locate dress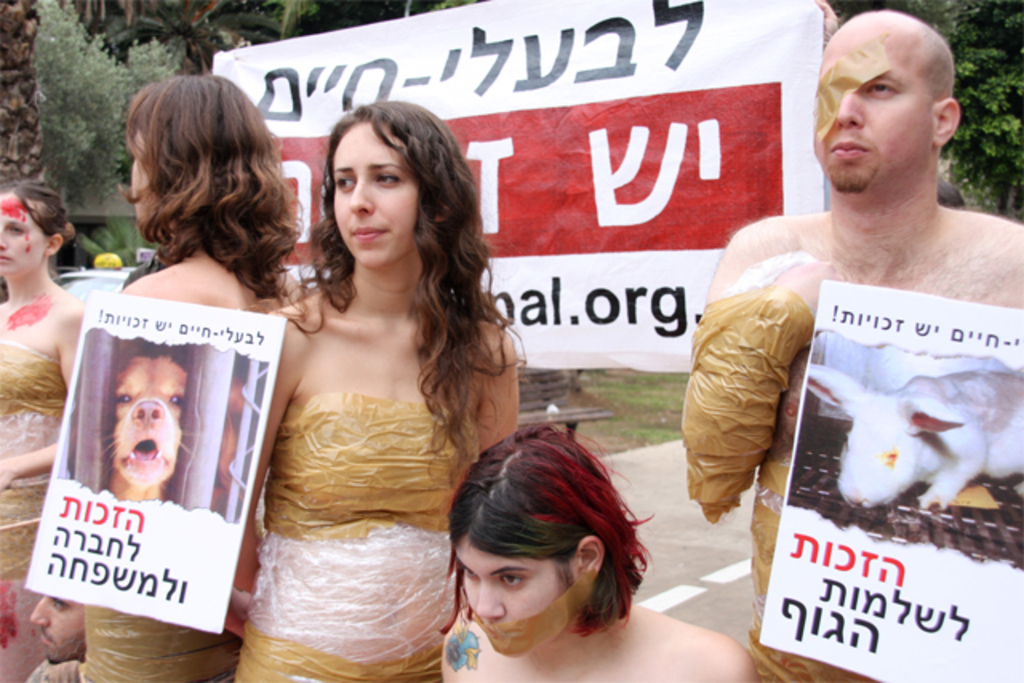
0:330:69:630
